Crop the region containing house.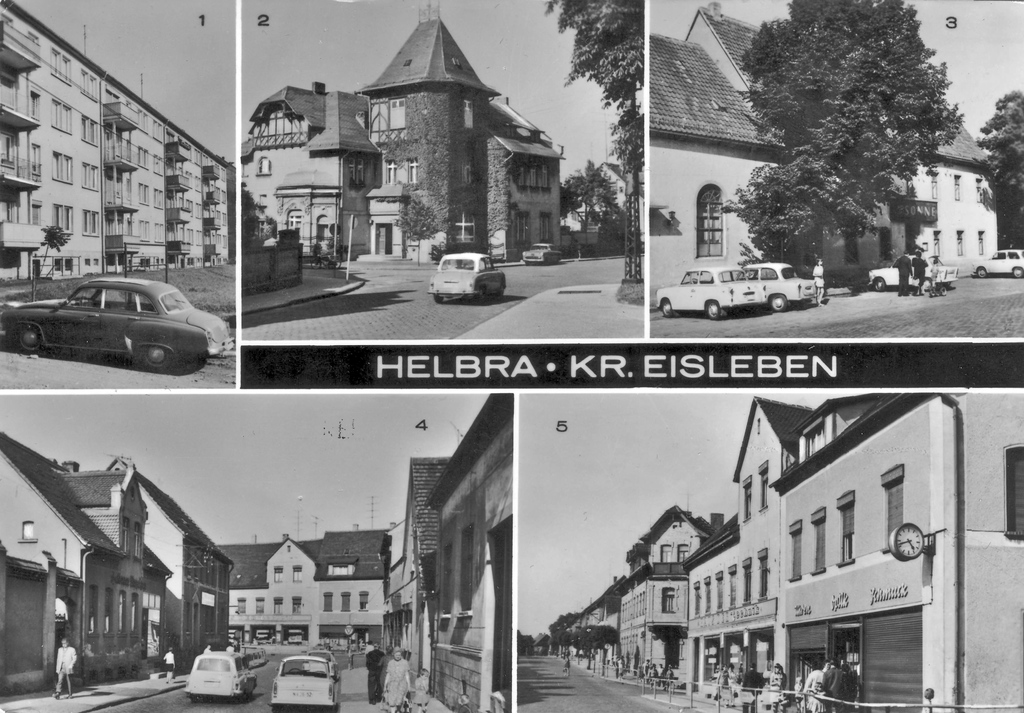
Crop region: [x1=1, y1=433, x2=168, y2=687].
